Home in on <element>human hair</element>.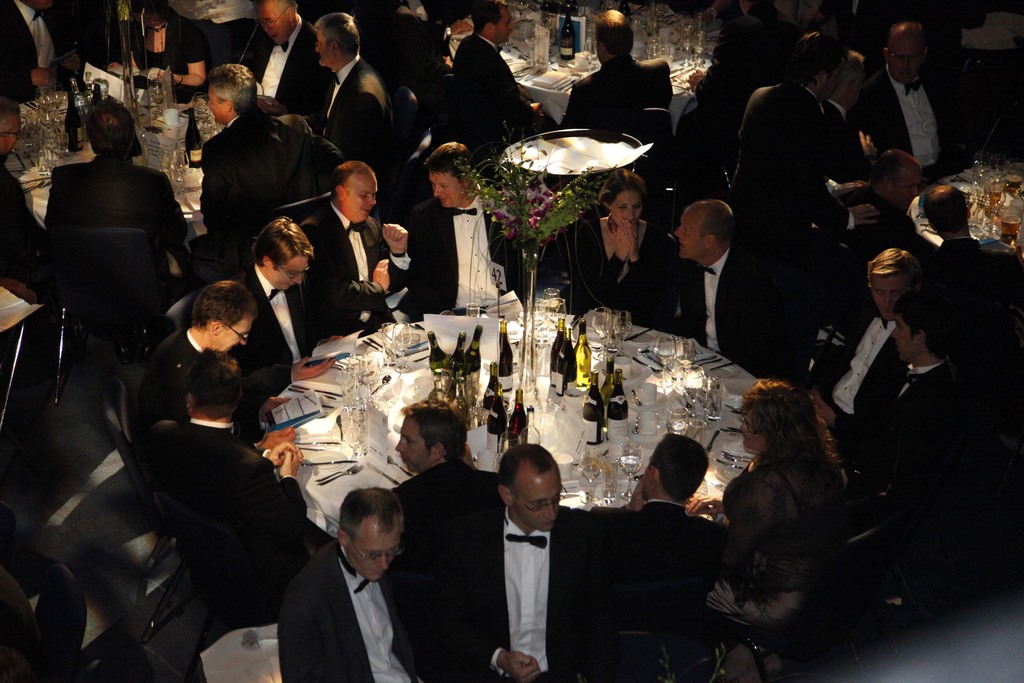
Homed in at box(410, 408, 470, 463).
